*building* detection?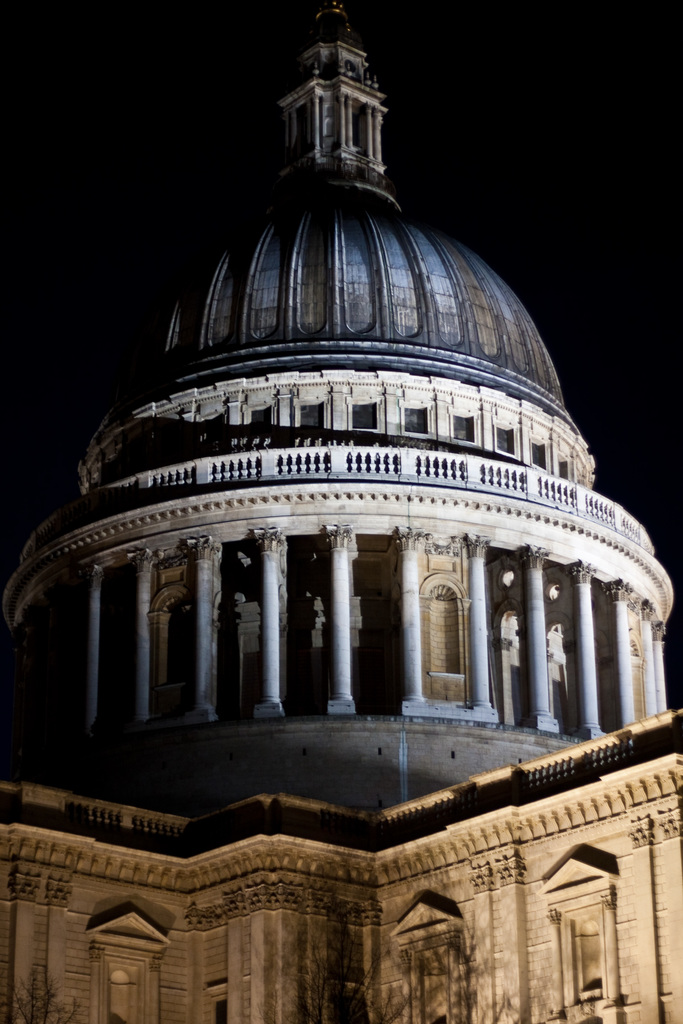
box=[0, 0, 682, 1023]
